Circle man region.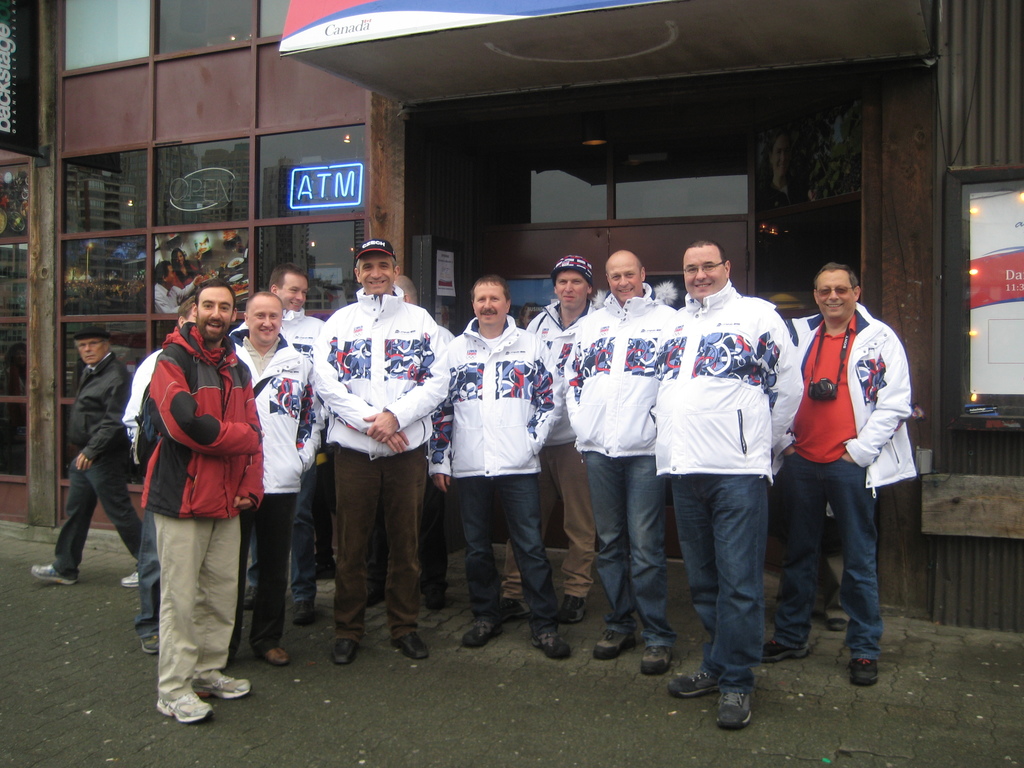
Region: crop(772, 263, 912, 687).
